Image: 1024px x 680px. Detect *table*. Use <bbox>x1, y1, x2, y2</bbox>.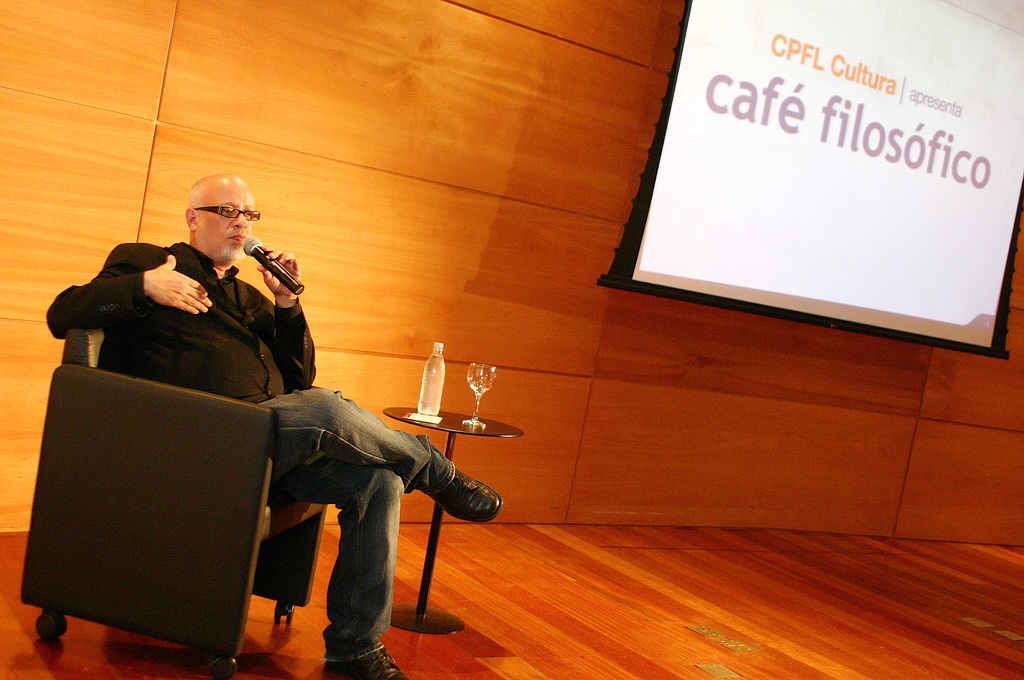
<bbox>381, 407, 522, 633</bbox>.
